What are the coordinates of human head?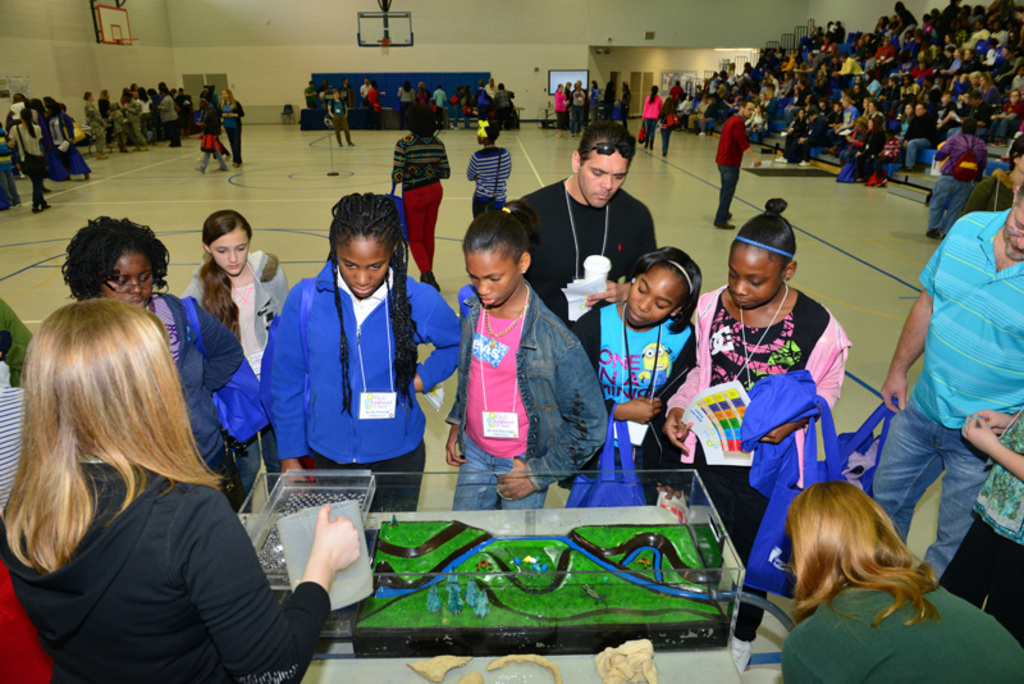
select_region(17, 105, 32, 123).
